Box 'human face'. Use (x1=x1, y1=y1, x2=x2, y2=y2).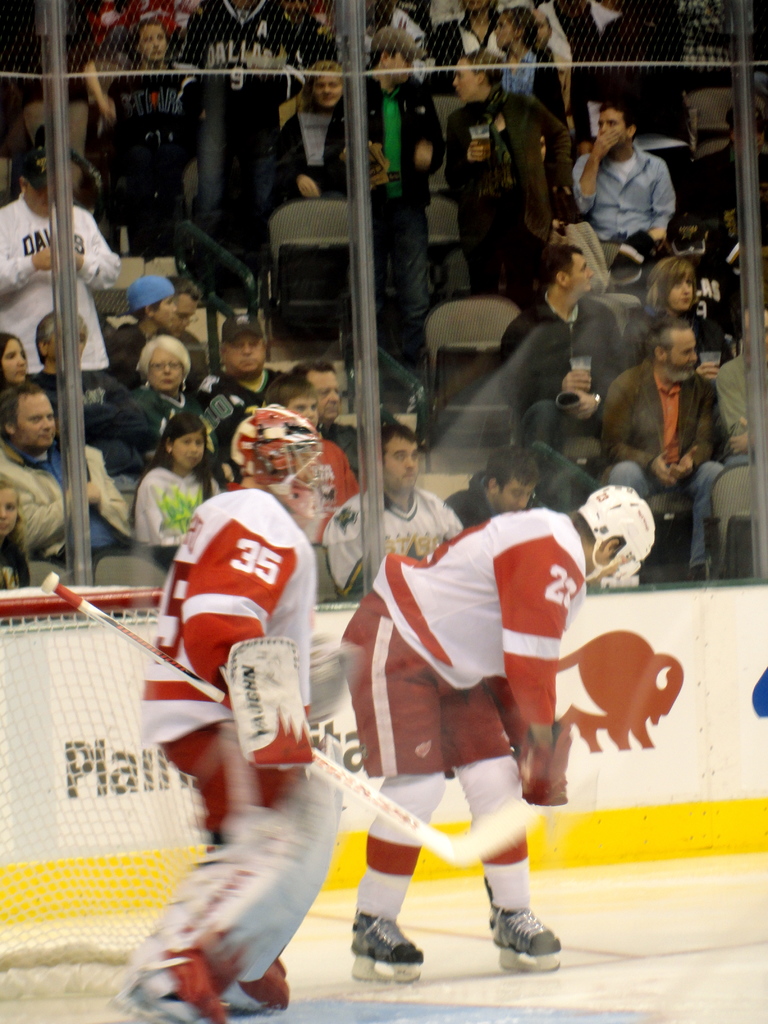
(x1=0, y1=486, x2=18, y2=535).
